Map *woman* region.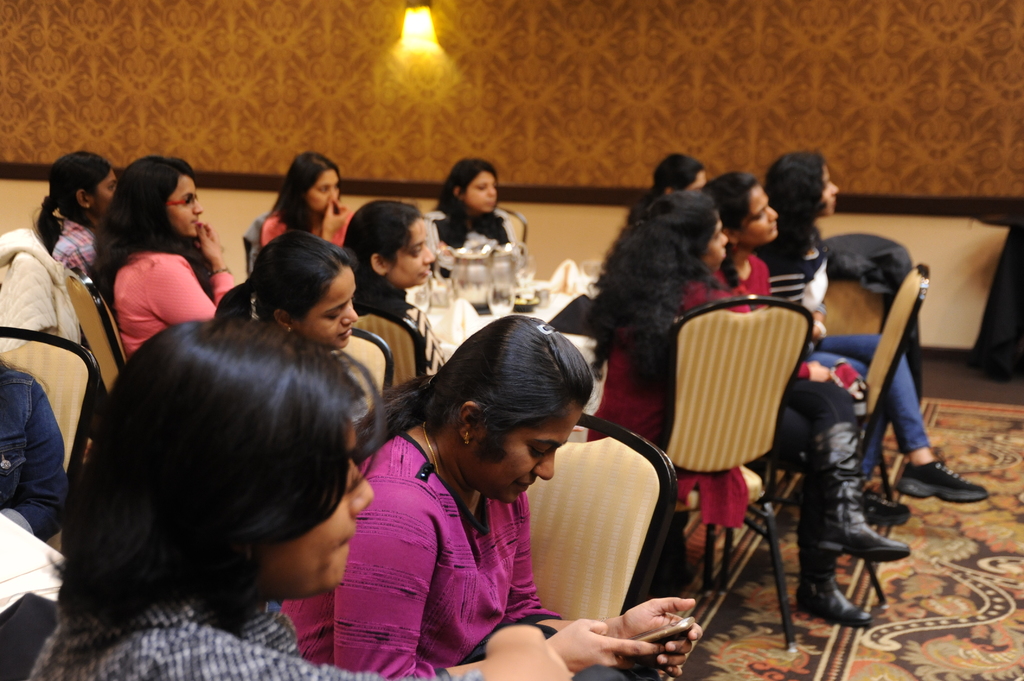
Mapped to (584,179,915,621).
